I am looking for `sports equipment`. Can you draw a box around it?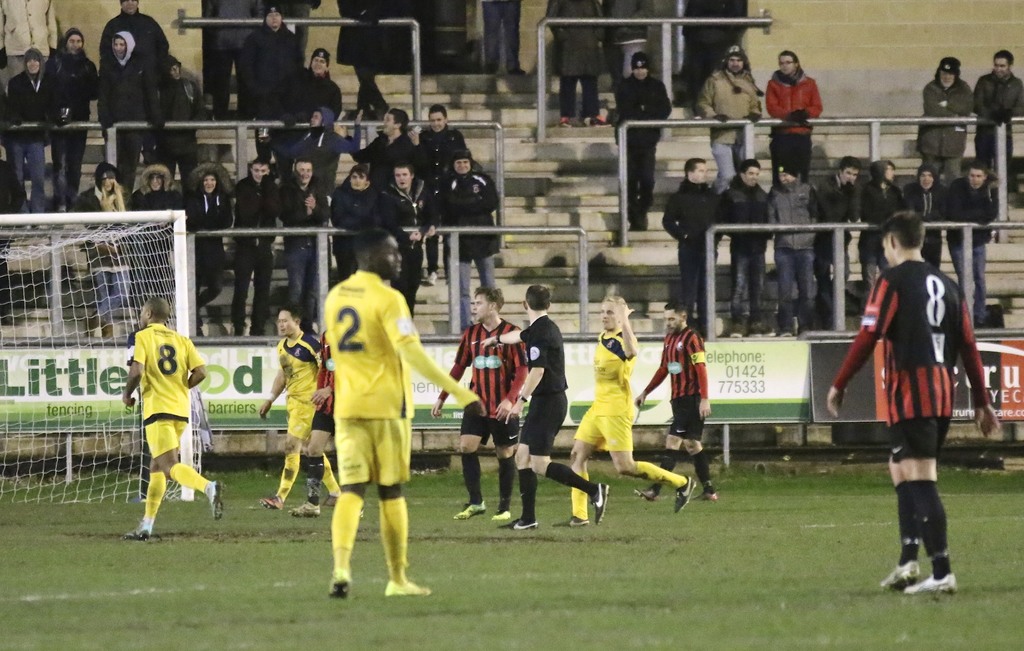
Sure, the bounding box is 289,501,321,520.
